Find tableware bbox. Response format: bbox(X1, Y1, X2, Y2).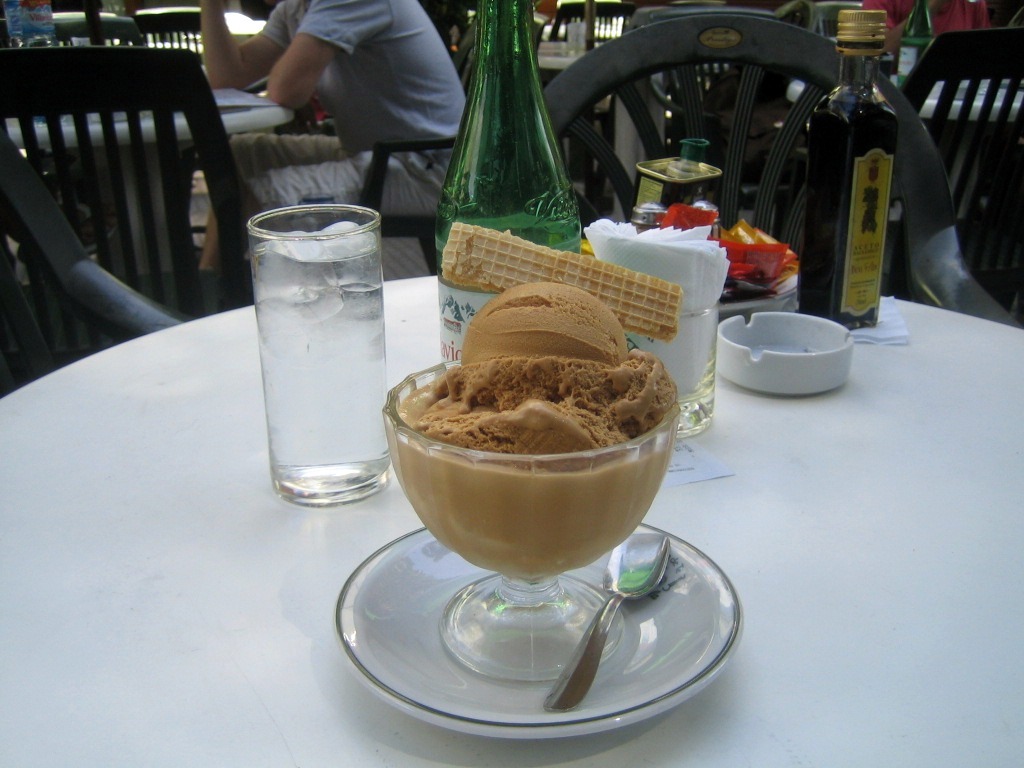
bbox(331, 523, 738, 739).
